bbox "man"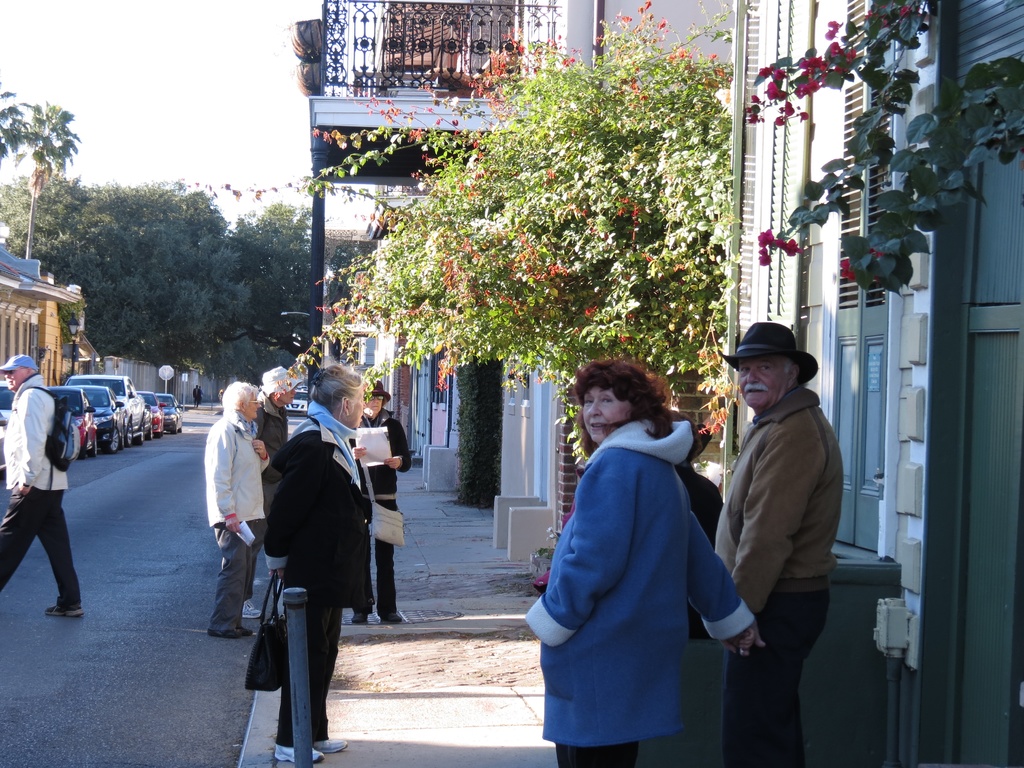
left=700, top=316, right=858, bottom=723
